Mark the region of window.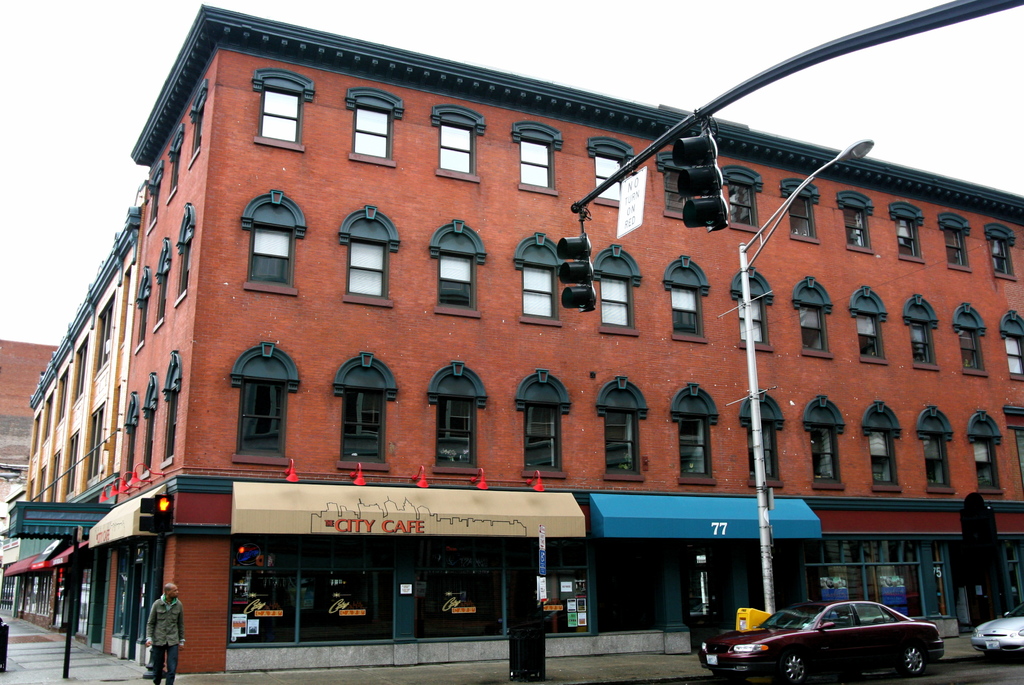
Region: 722/159/760/232.
